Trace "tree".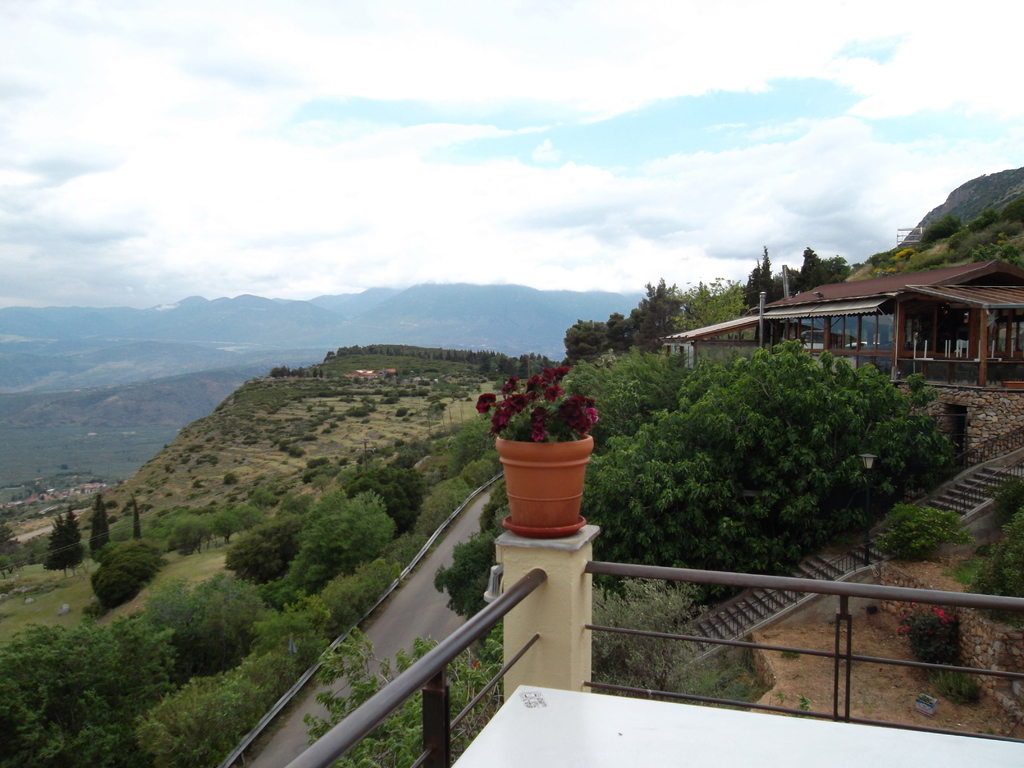
Traced to region(252, 546, 428, 669).
